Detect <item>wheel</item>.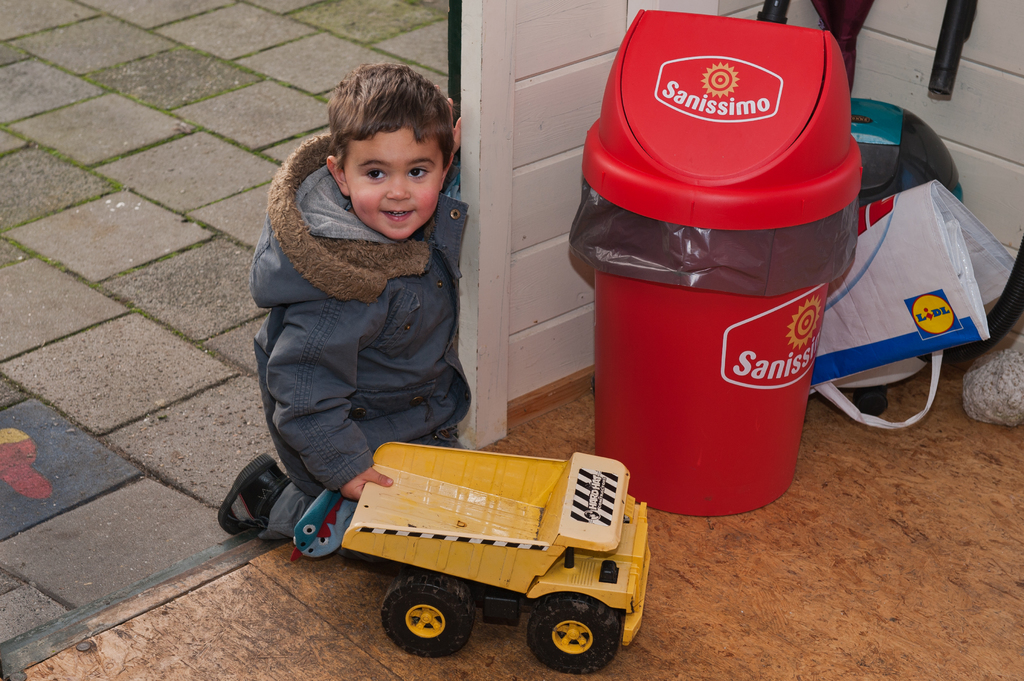
Detected at 383,587,473,666.
